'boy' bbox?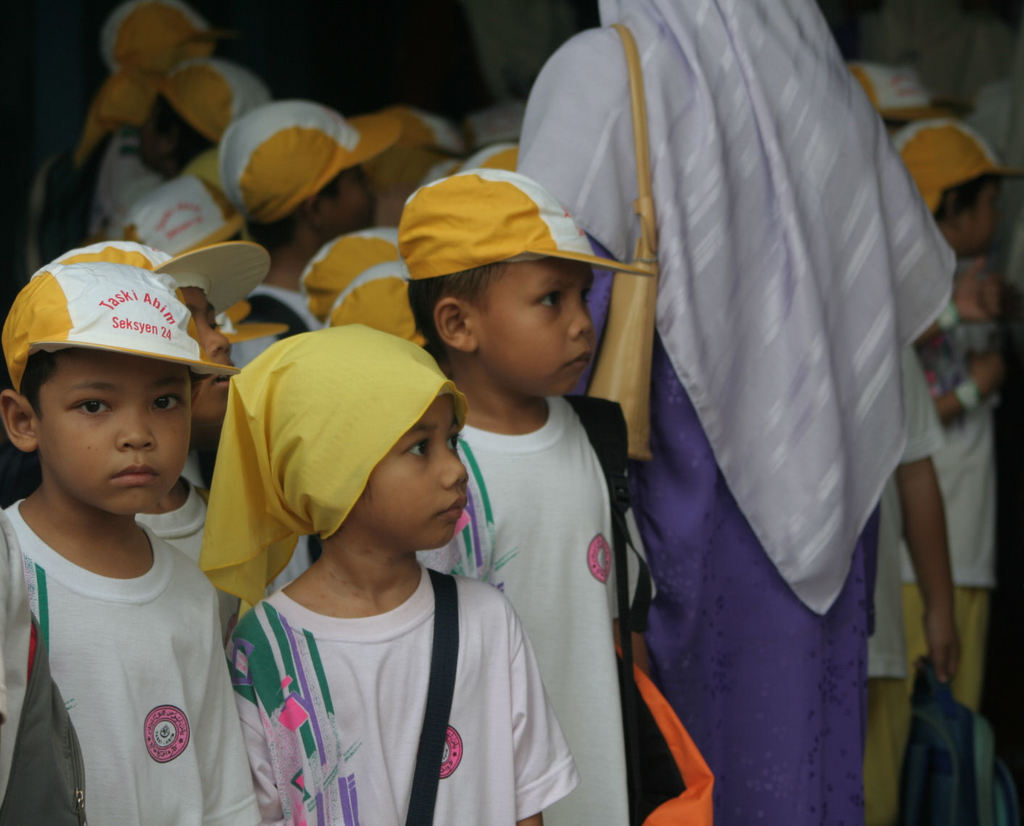
locate(386, 171, 627, 825)
